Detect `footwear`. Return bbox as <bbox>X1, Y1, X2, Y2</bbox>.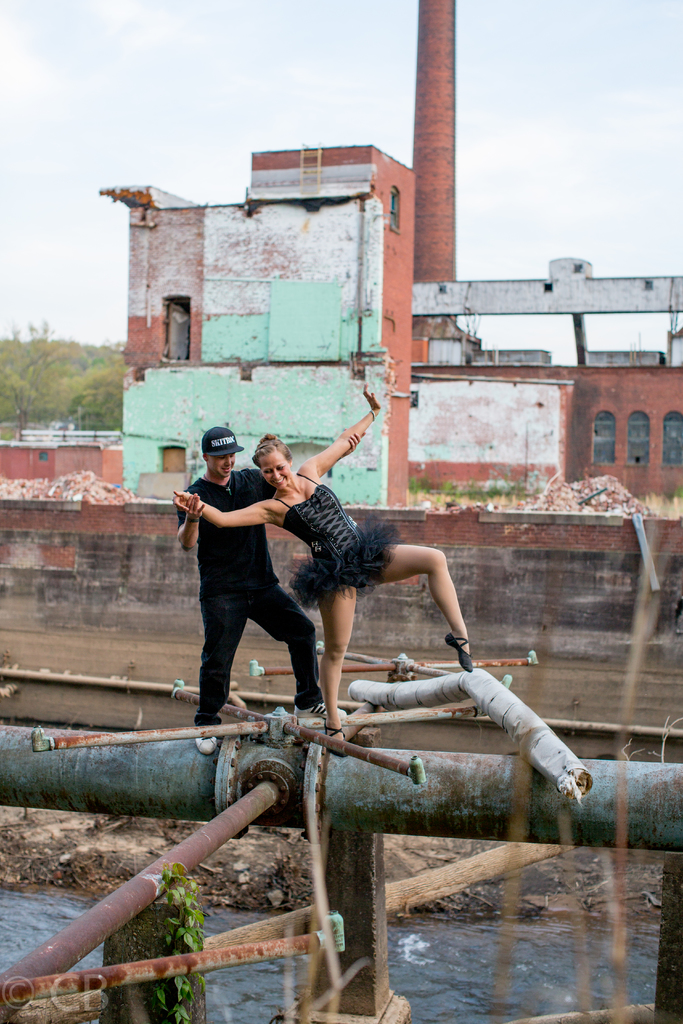
<bbox>312, 712, 349, 748</bbox>.
